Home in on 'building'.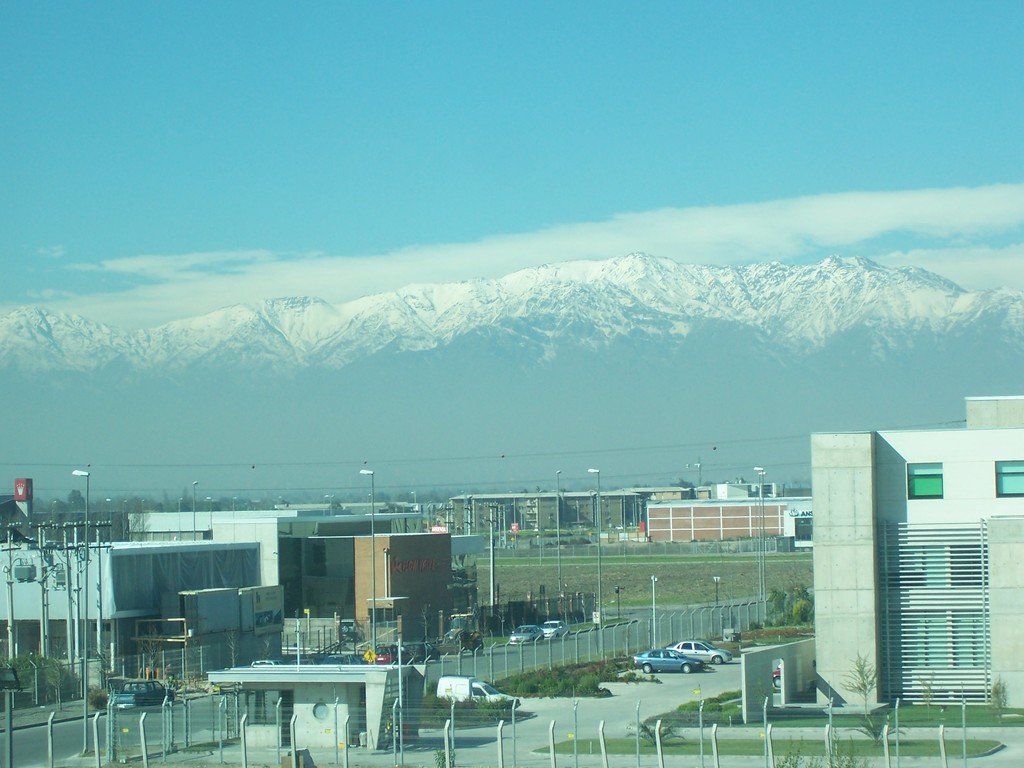
Homed in at bbox=(450, 474, 812, 544).
